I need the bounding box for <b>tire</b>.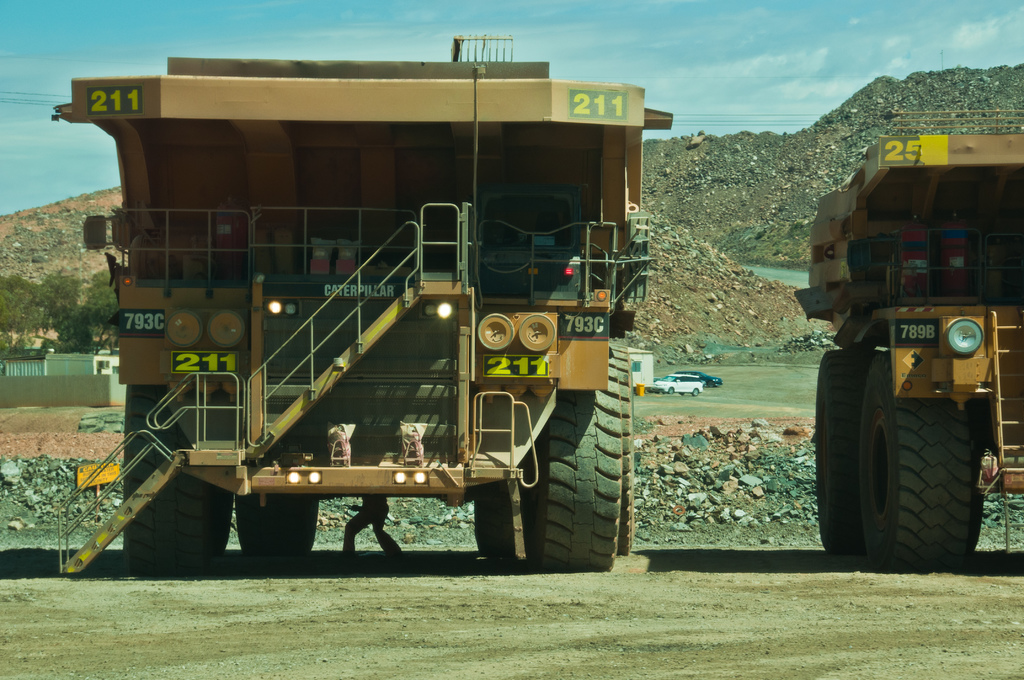
Here it is: rect(841, 362, 1002, 571).
